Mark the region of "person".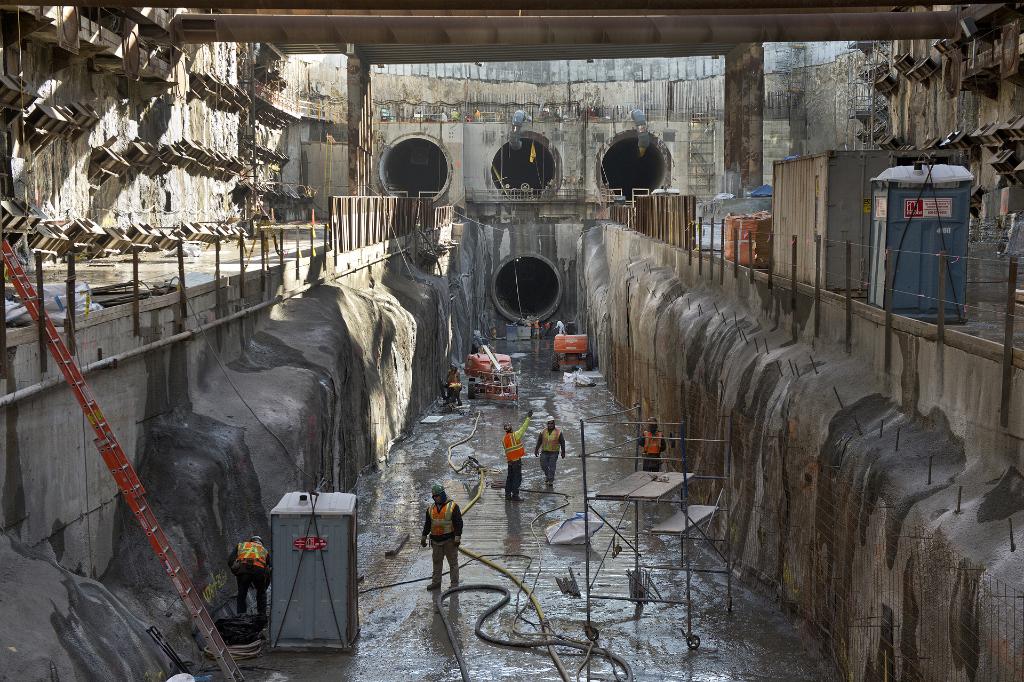
Region: box=[529, 315, 543, 334].
